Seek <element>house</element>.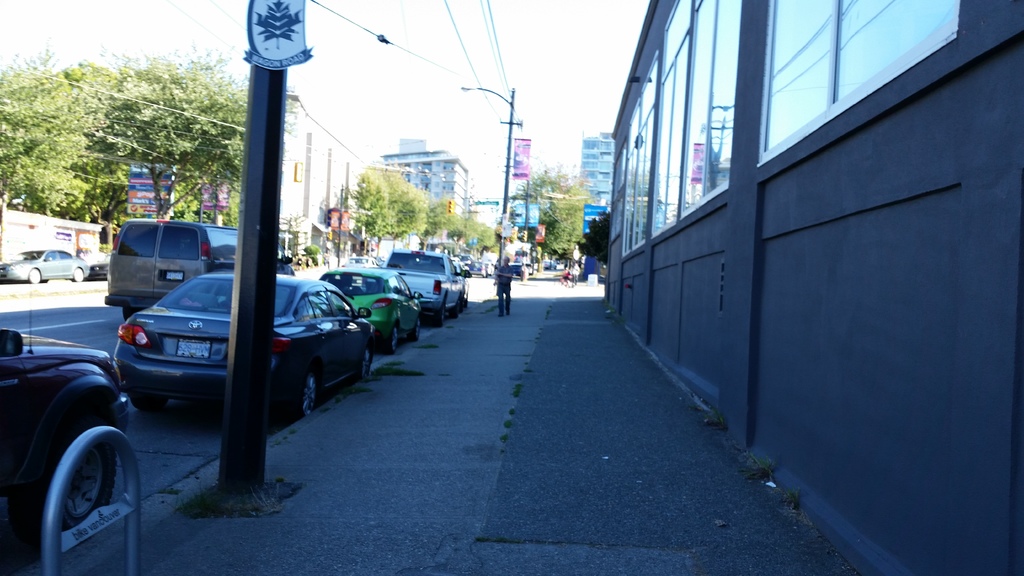
578/131/612/204.
